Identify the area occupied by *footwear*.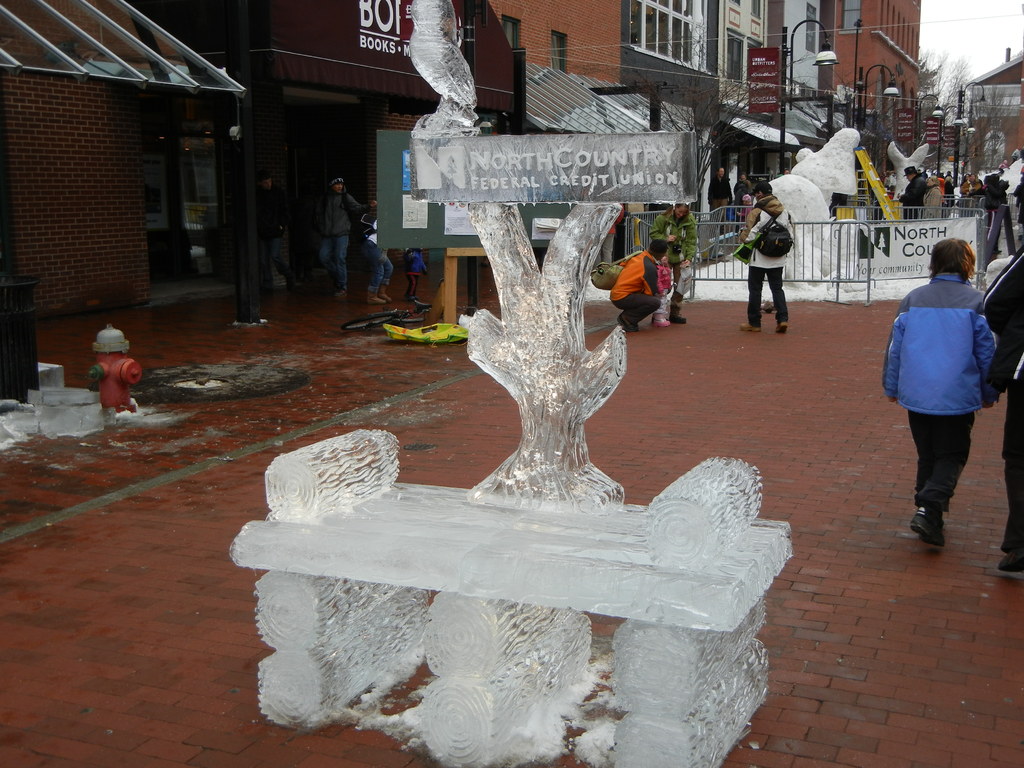
Area: locate(739, 322, 761, 333).
